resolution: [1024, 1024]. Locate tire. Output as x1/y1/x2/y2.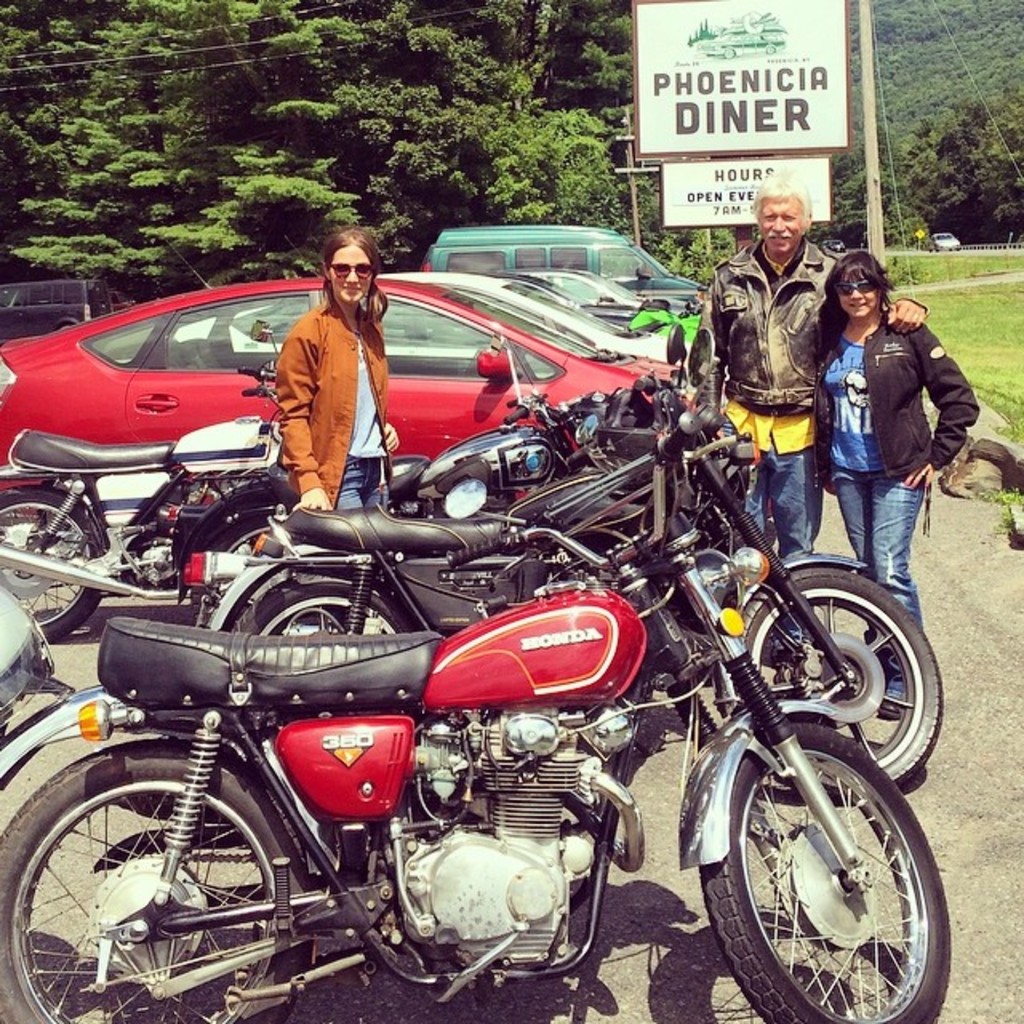
702/714/942/1022.
